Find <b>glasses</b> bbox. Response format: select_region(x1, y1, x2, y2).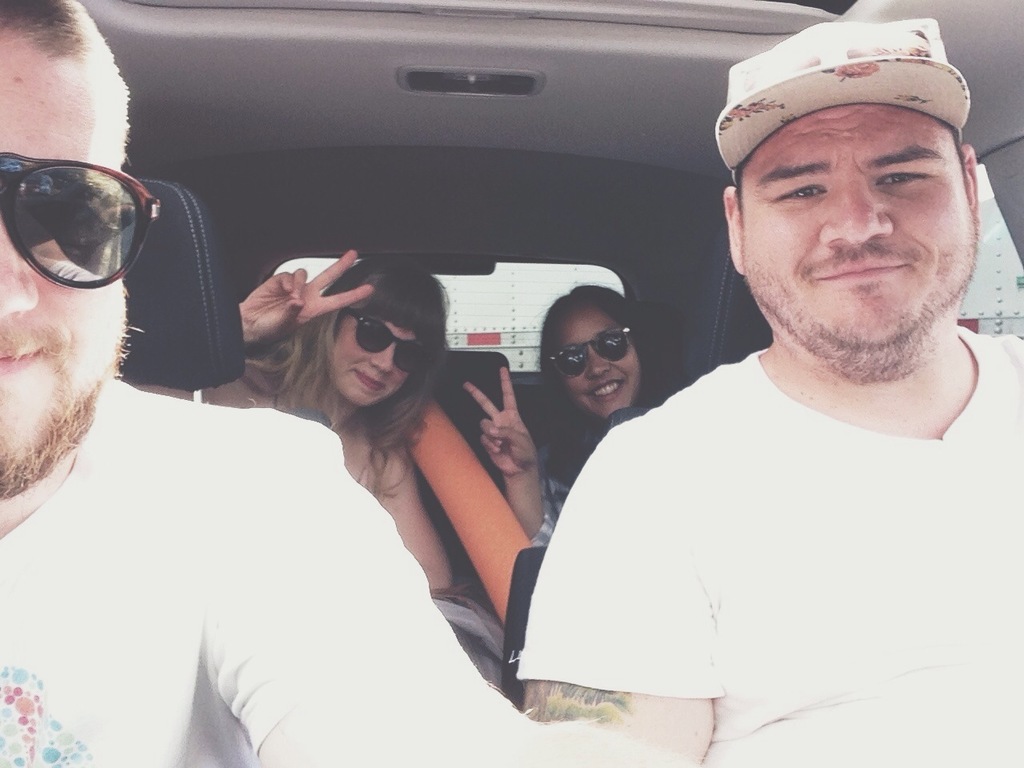
select_region(545, 323, 634, 382).
